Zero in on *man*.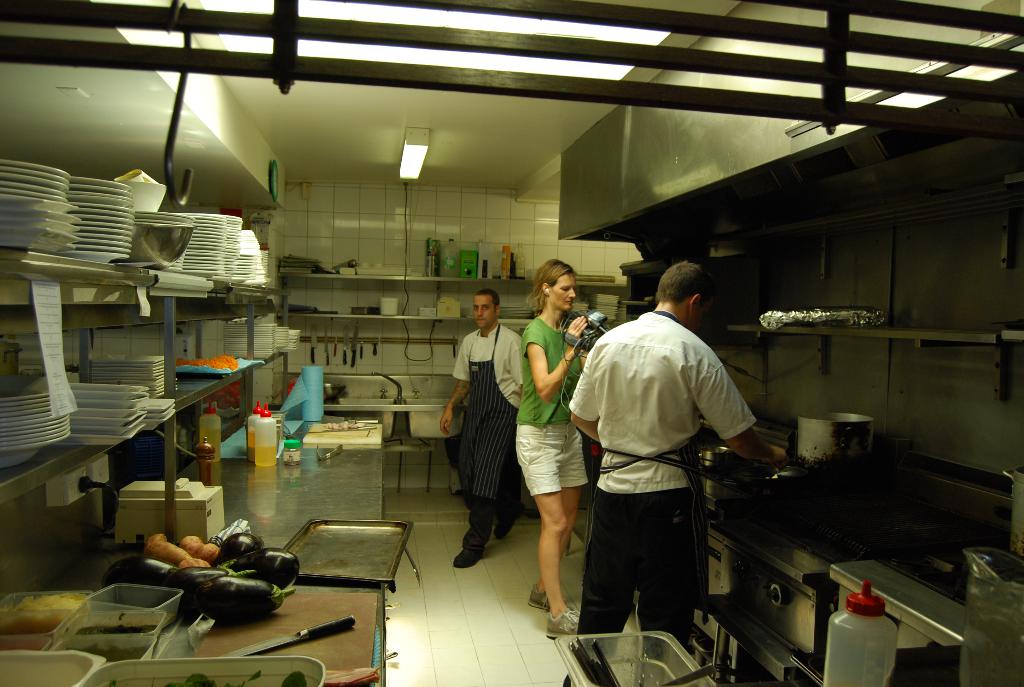
Zeroed in: rect(560, 242, 755, 660).
